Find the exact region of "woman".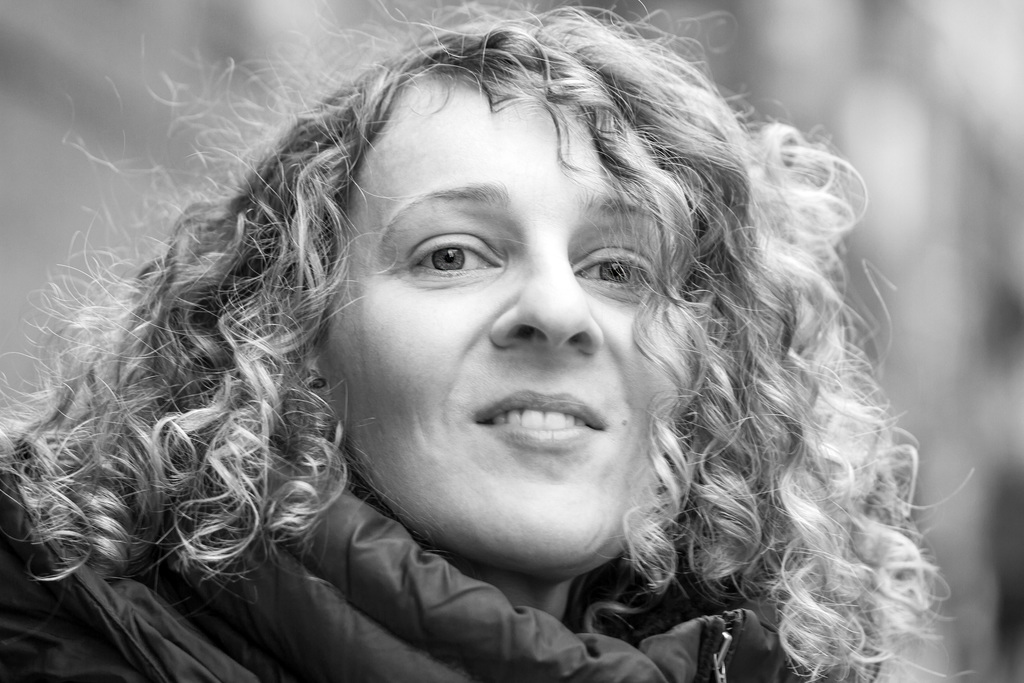
Exact region: 35 0 936 662.
